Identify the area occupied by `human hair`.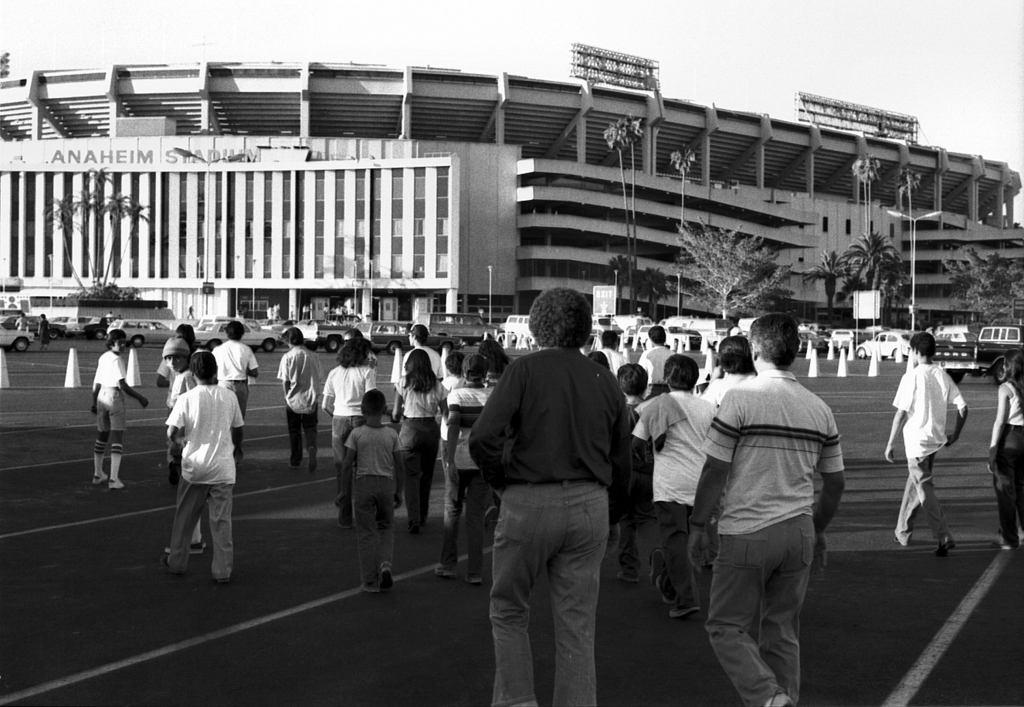
Area: <box>409,321,427,343</box>.
